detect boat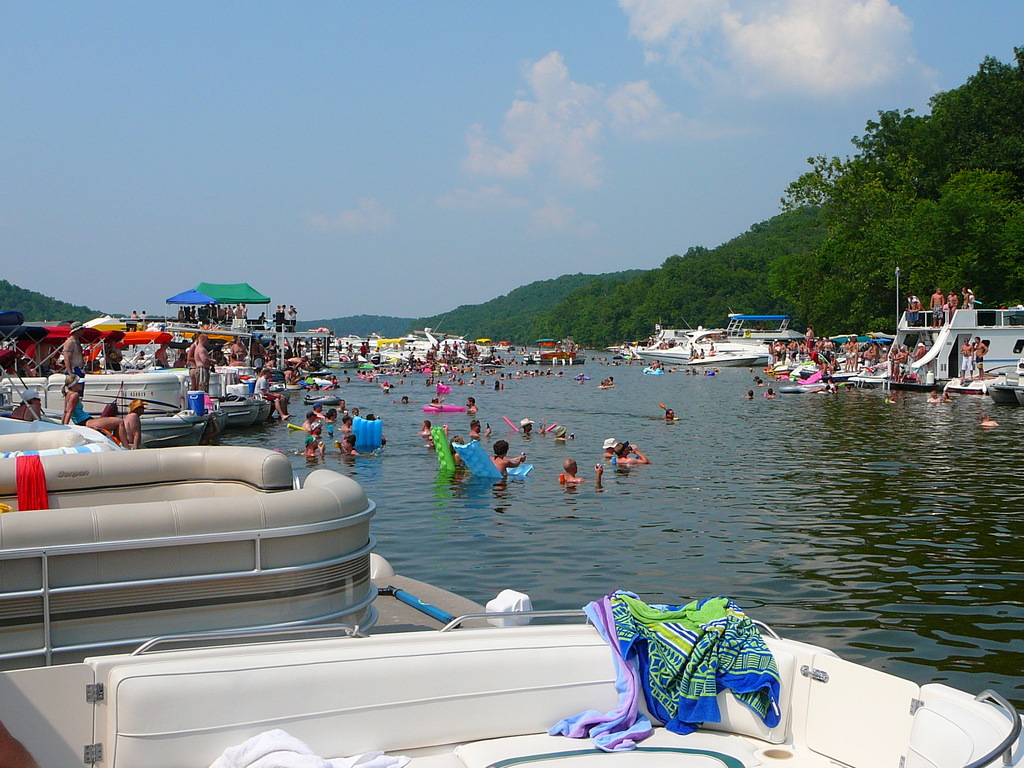
bbox(847, 308, 1023, 388)
